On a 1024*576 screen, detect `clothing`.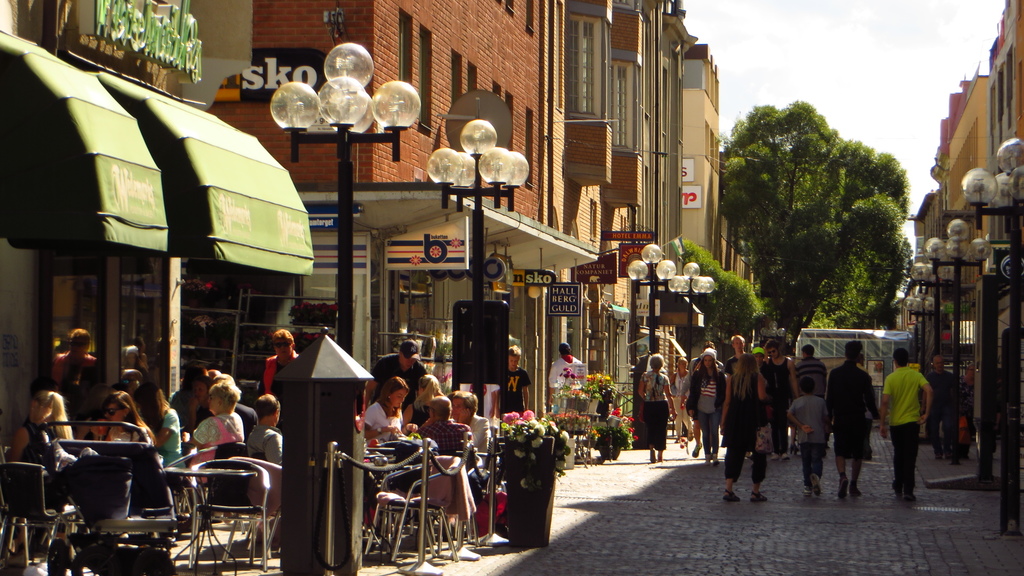
bbox=(493, 362, 531, 408).
